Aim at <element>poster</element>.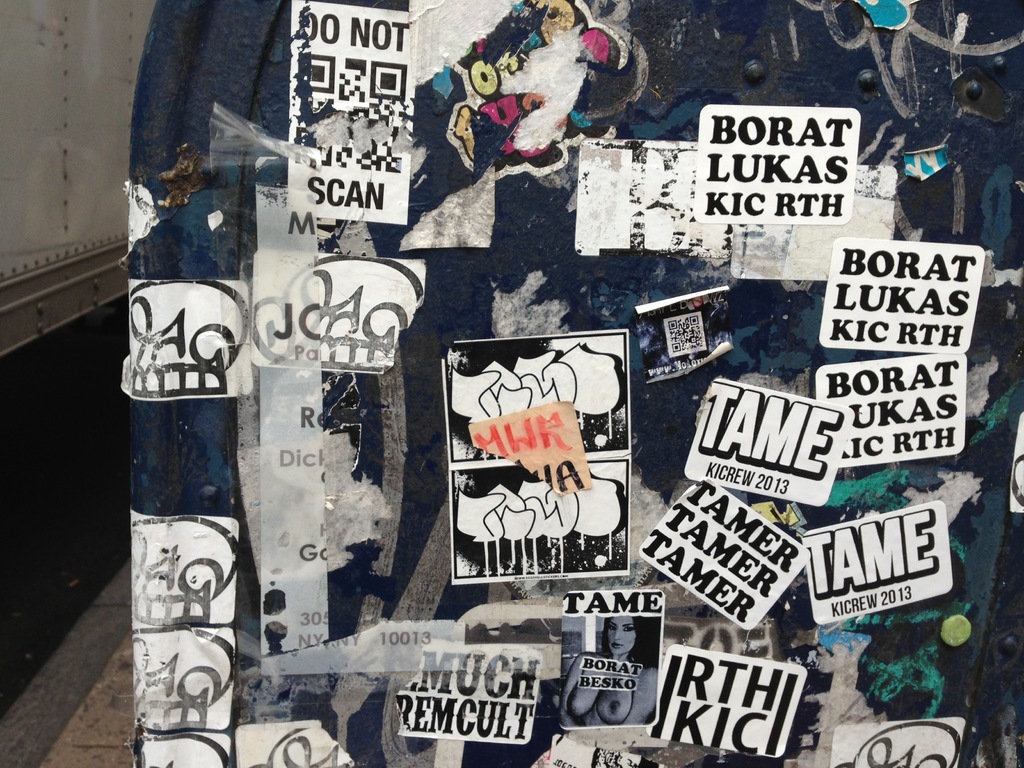
Aimed at left=636, top=474, right=812, bottom=631.
